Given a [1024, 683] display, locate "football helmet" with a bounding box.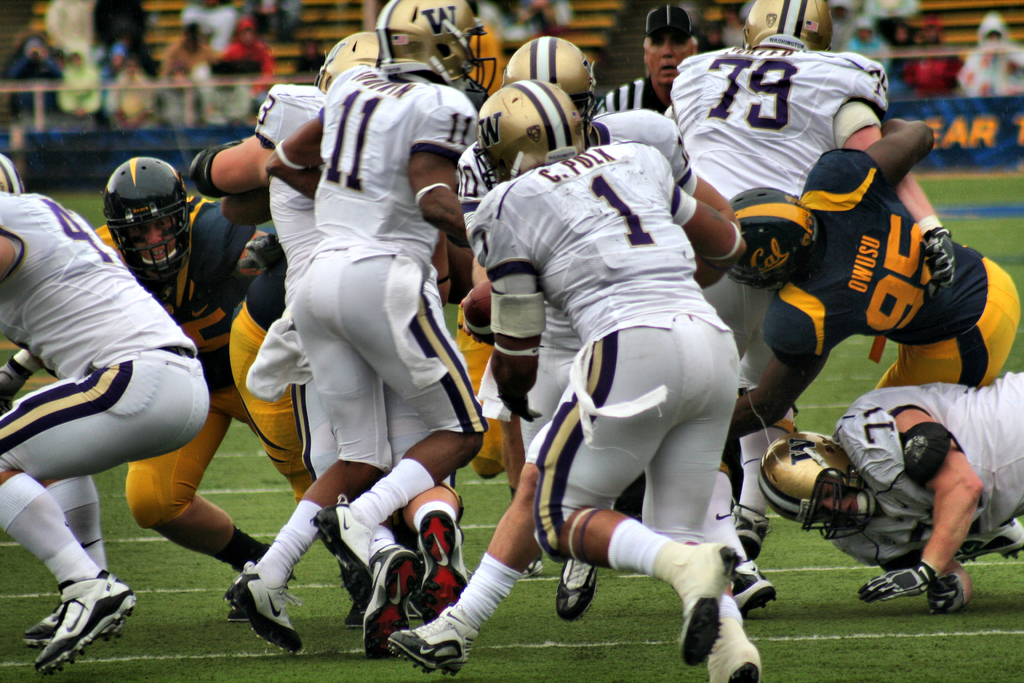
Located: 475 74 581 190.
